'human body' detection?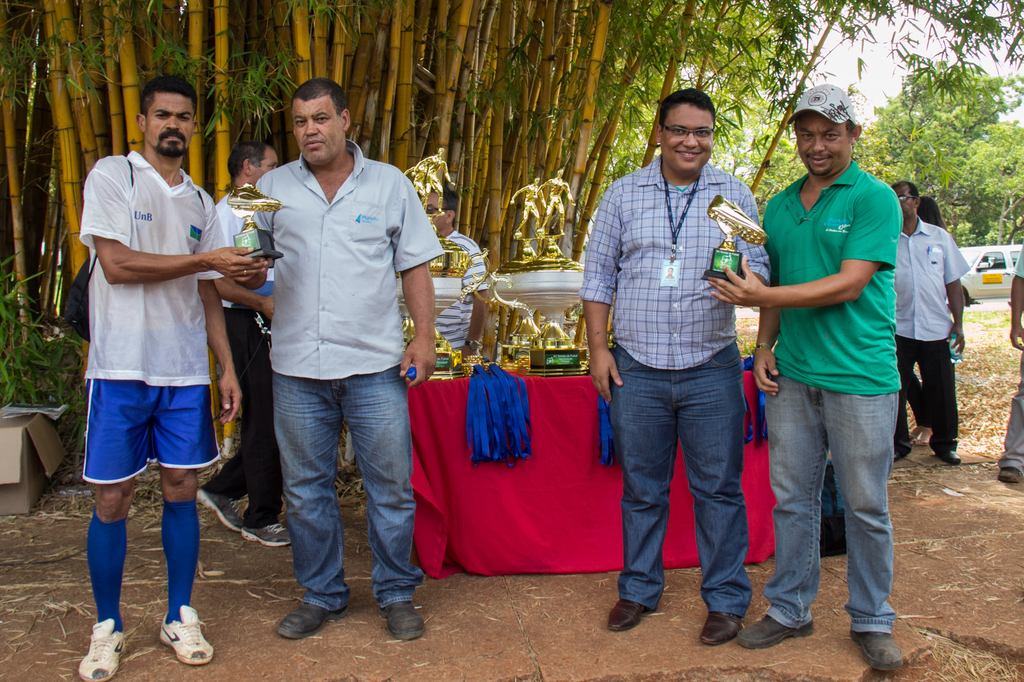
993:239:1023:486
